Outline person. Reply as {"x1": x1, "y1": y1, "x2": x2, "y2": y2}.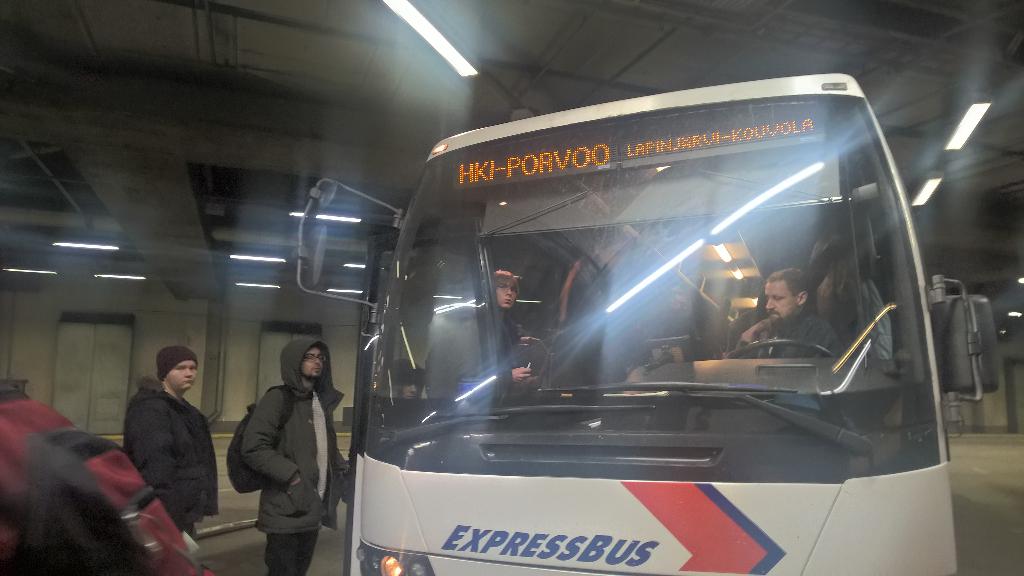
{"x1": 114, "y1": 334, "x2": 211, "y2": 555}.
